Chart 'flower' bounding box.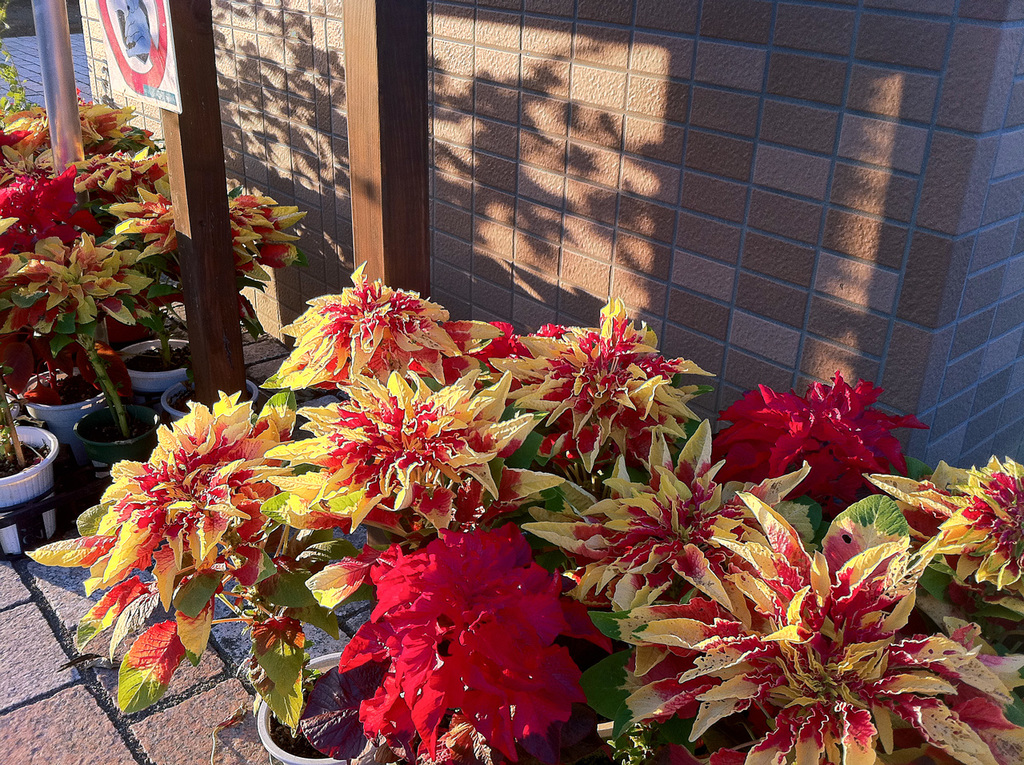
Charted: [715,371,930,503].
